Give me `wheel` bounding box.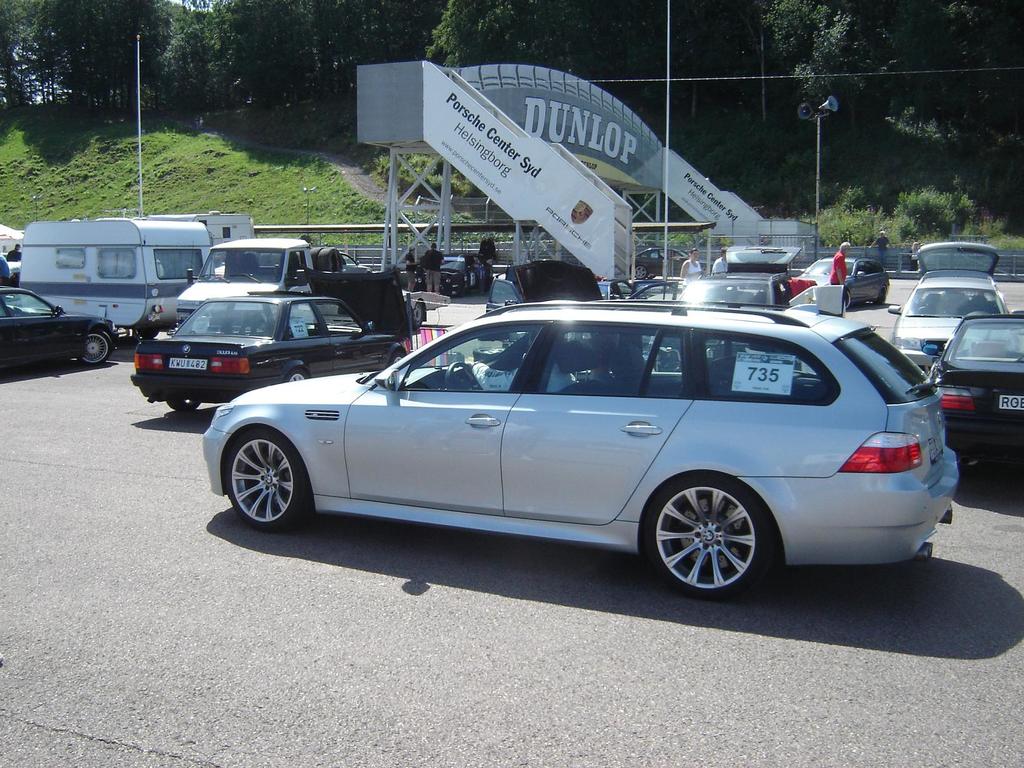
(647,483,778,586).
